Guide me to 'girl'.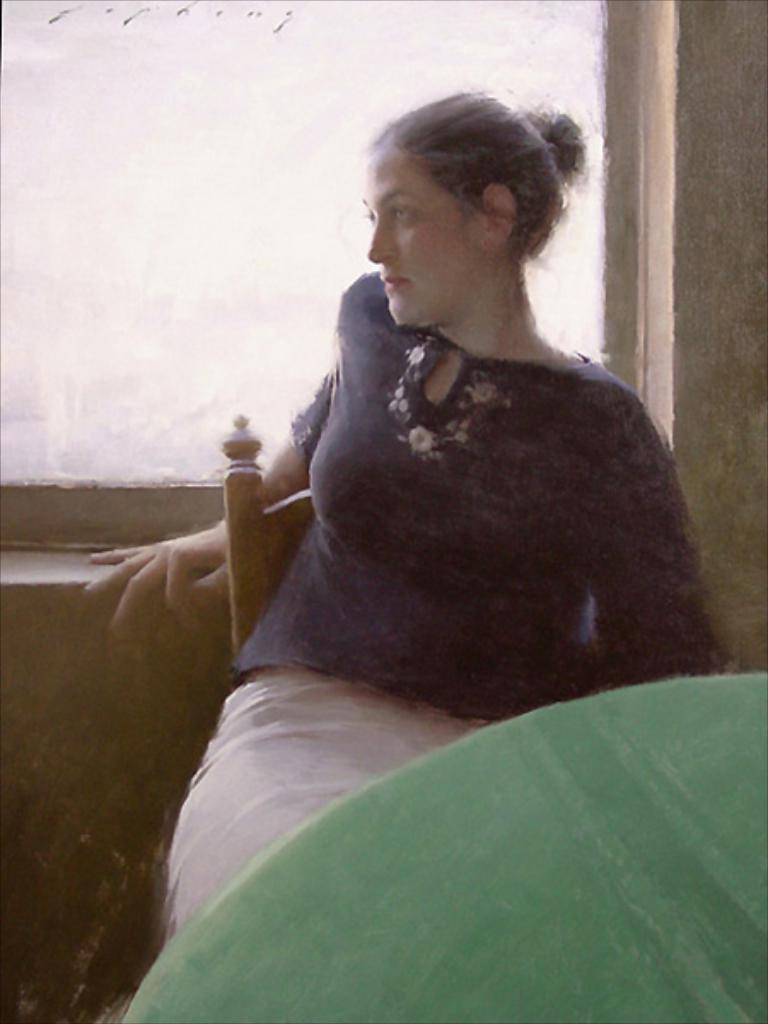
Guidance: Rect(89, 85, 719, 942).
